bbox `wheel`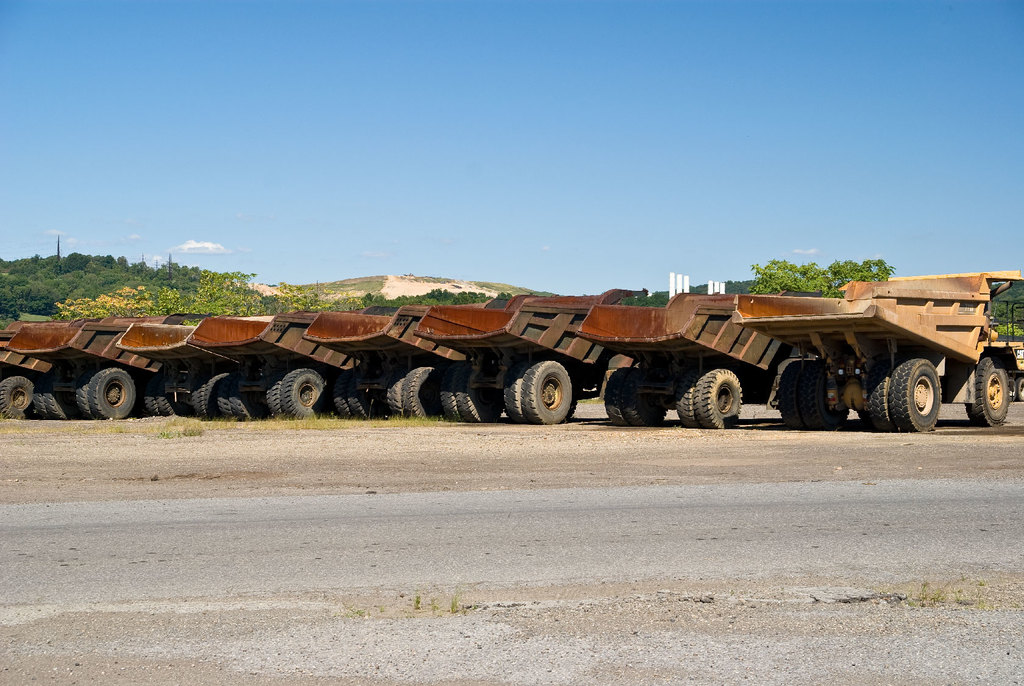
locate(601, 368, 633, 424)
